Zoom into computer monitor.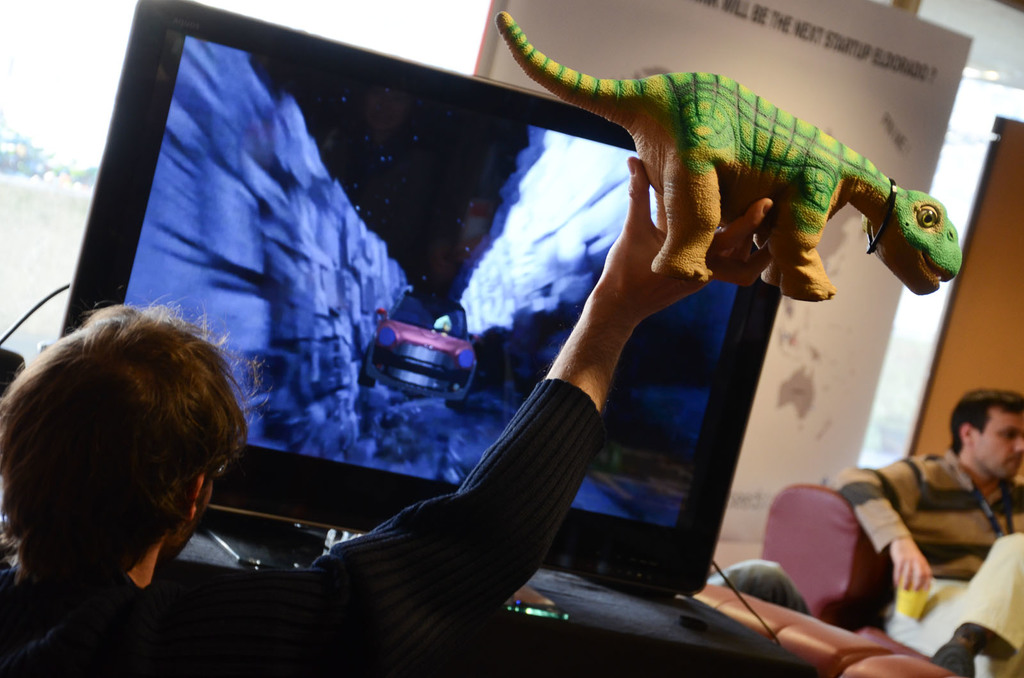
Zoom target: x1=56 y1=0 x2=783 y2=629.
